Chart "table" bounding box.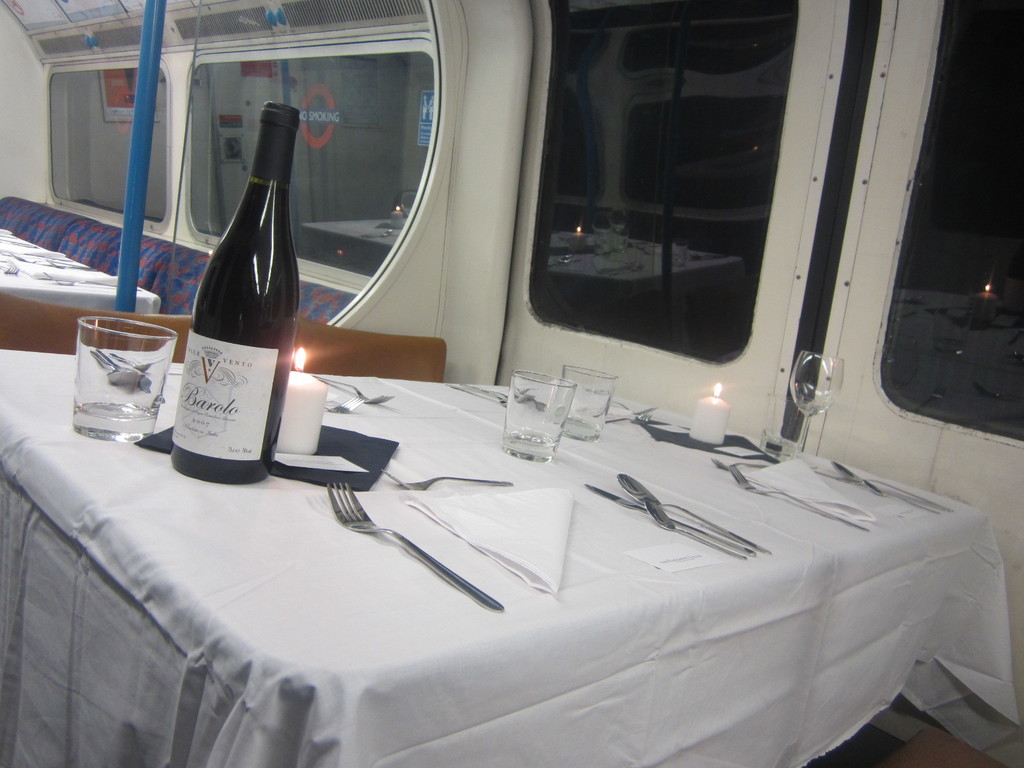
Charted: select_region(0, 257, 1014, 767).
